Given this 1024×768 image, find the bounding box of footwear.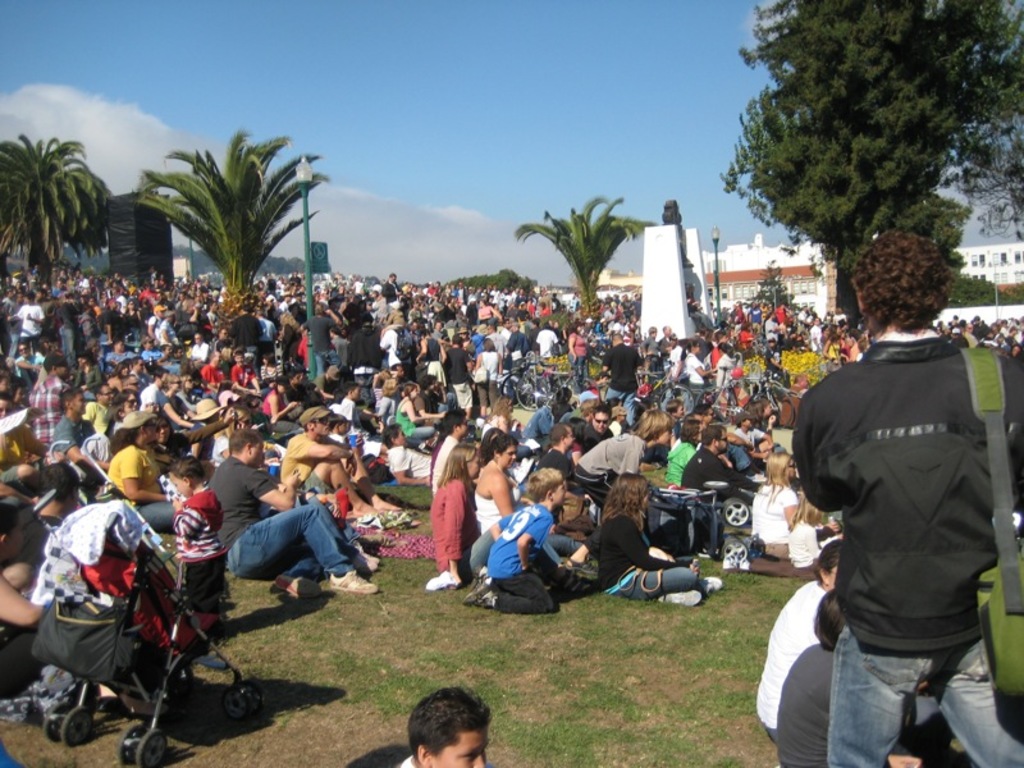
locate(120, 690, 173, 717).
